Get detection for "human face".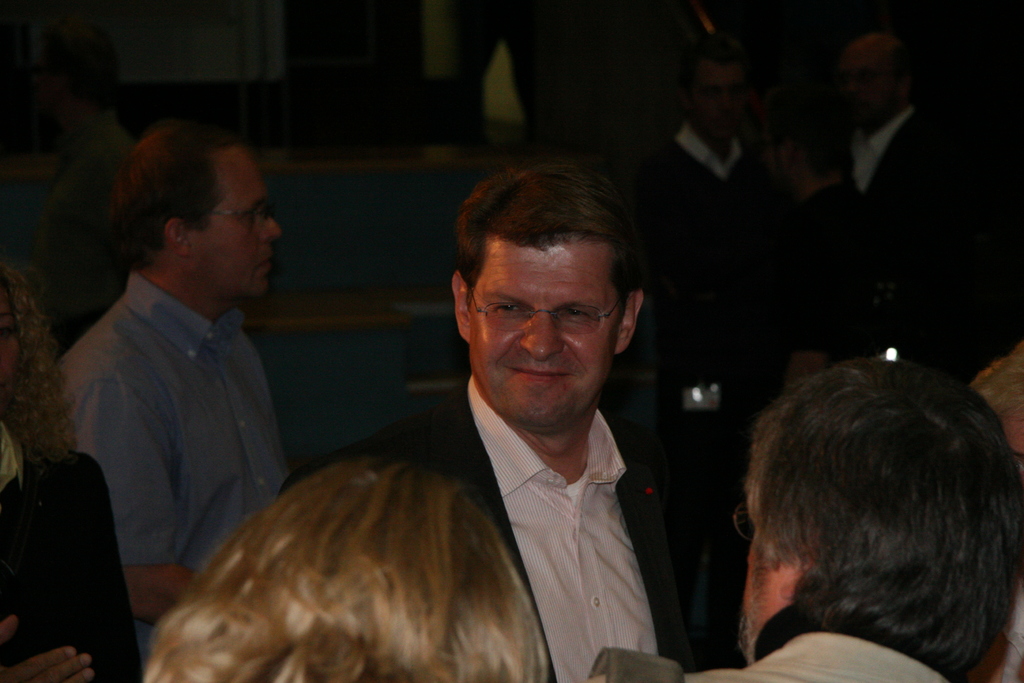
Detection: <bbox>834, 47, 898, 126</bbox>.
